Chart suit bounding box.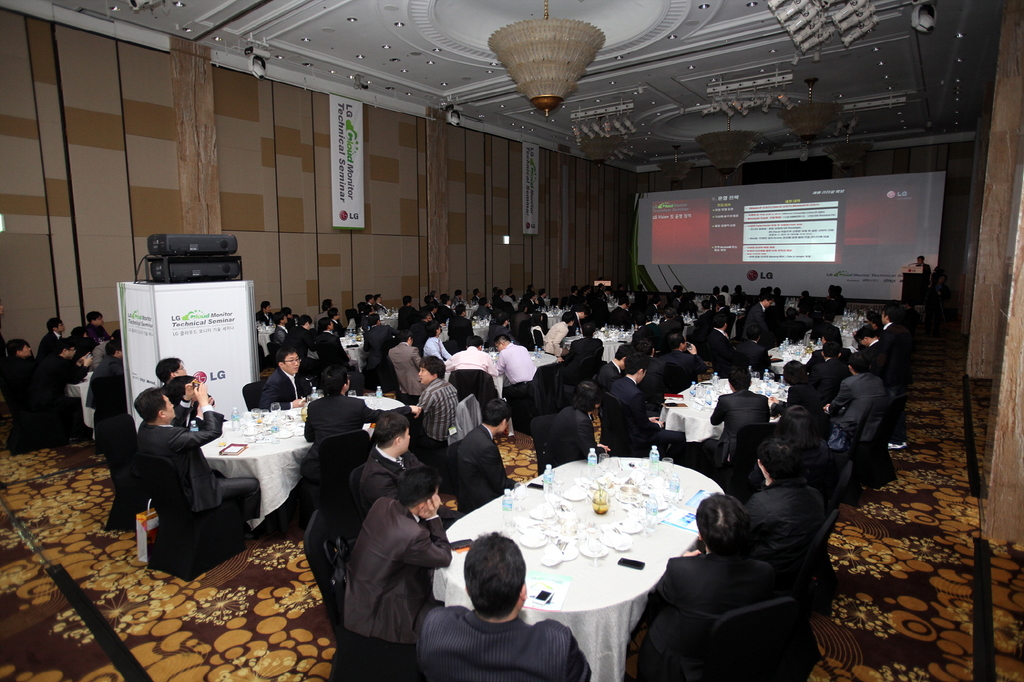
Charted: bbox=(329, 318, 342, 338).
